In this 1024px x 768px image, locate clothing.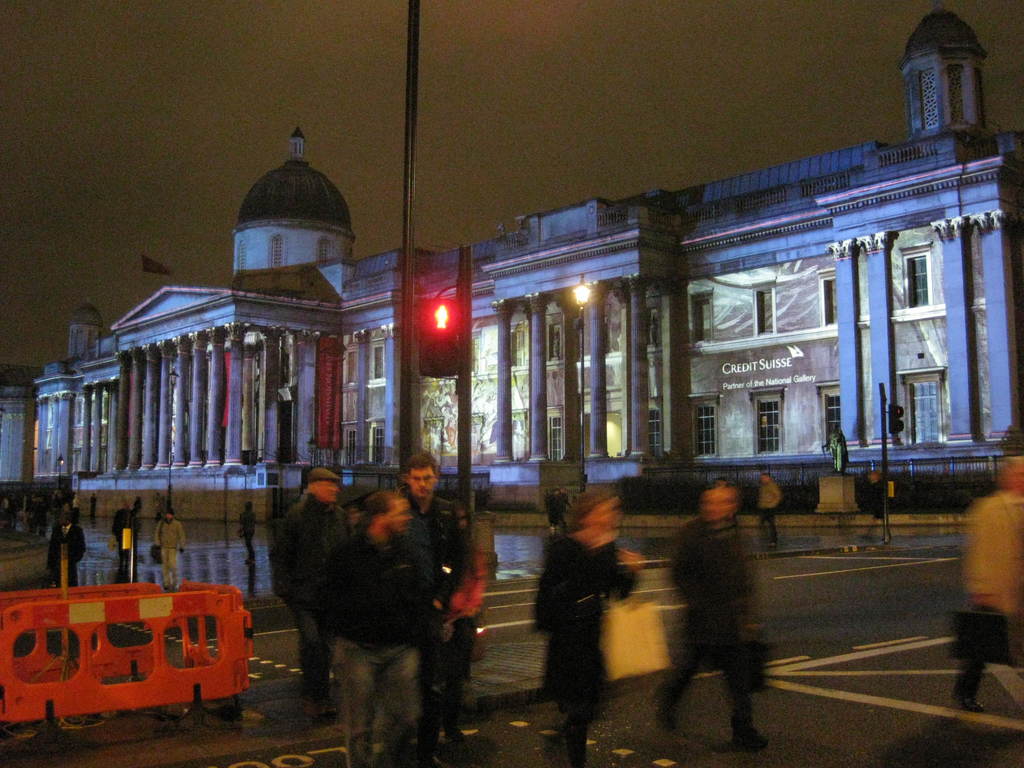
Bounding box: {"left": 274, "top": 490, "right": 348, "bottom": 701}.
